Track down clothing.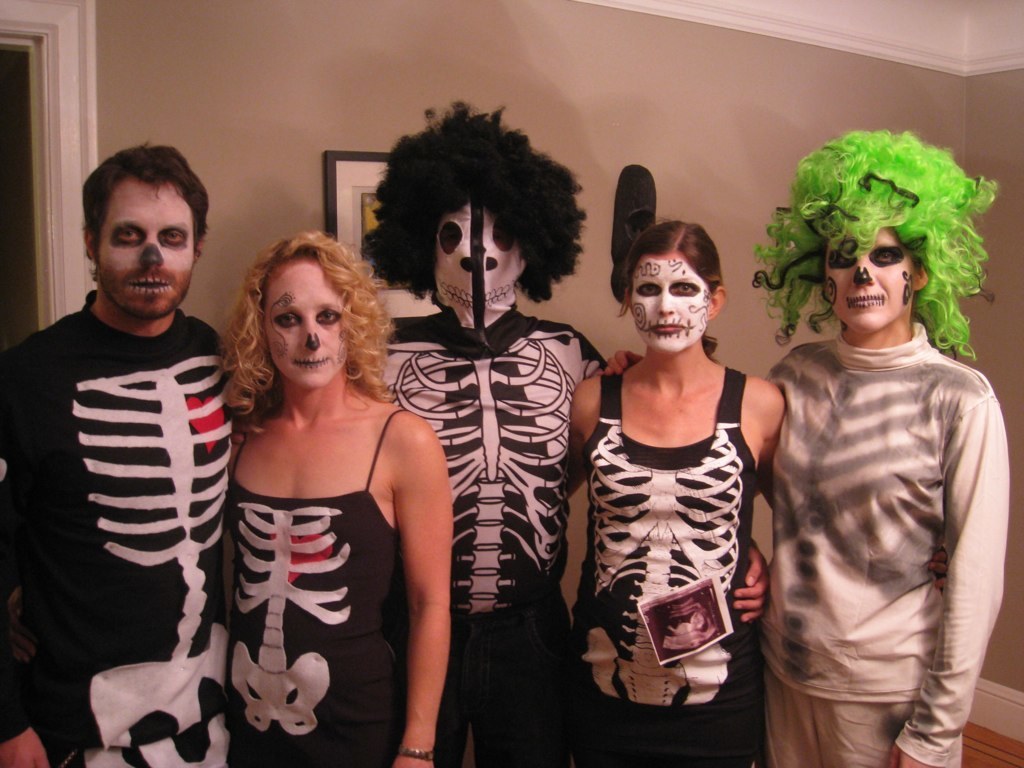
Tracked to crop(228, 401, 414, 767).
